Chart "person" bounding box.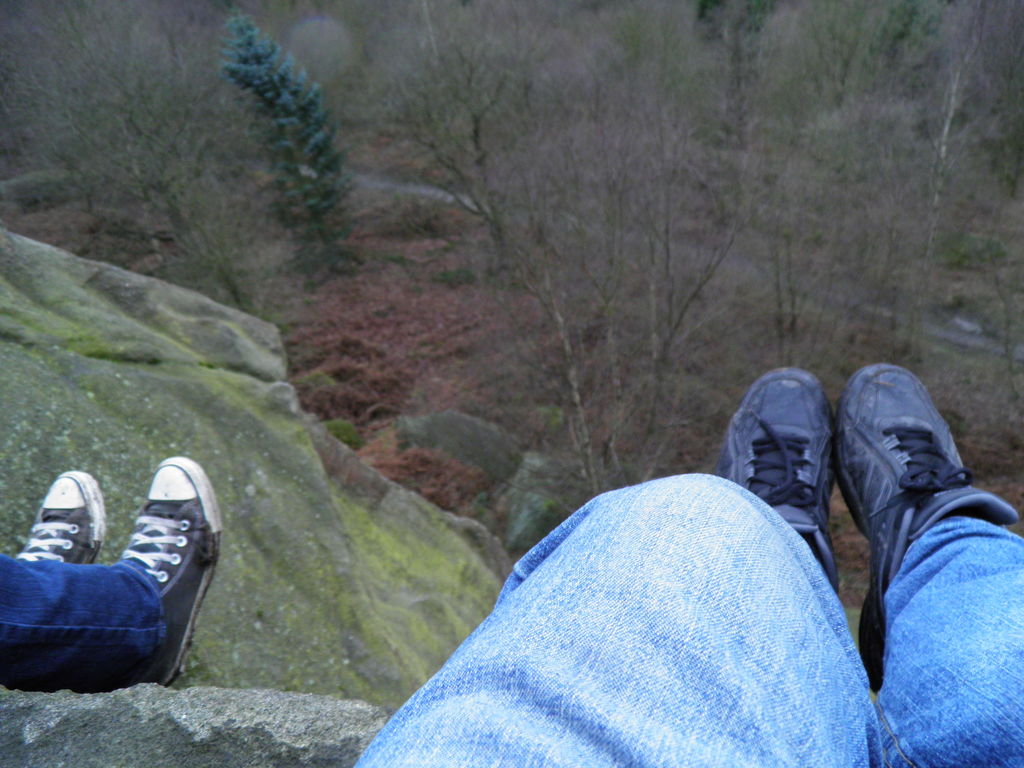
Charted: rect(0, 452, 228, 694).
